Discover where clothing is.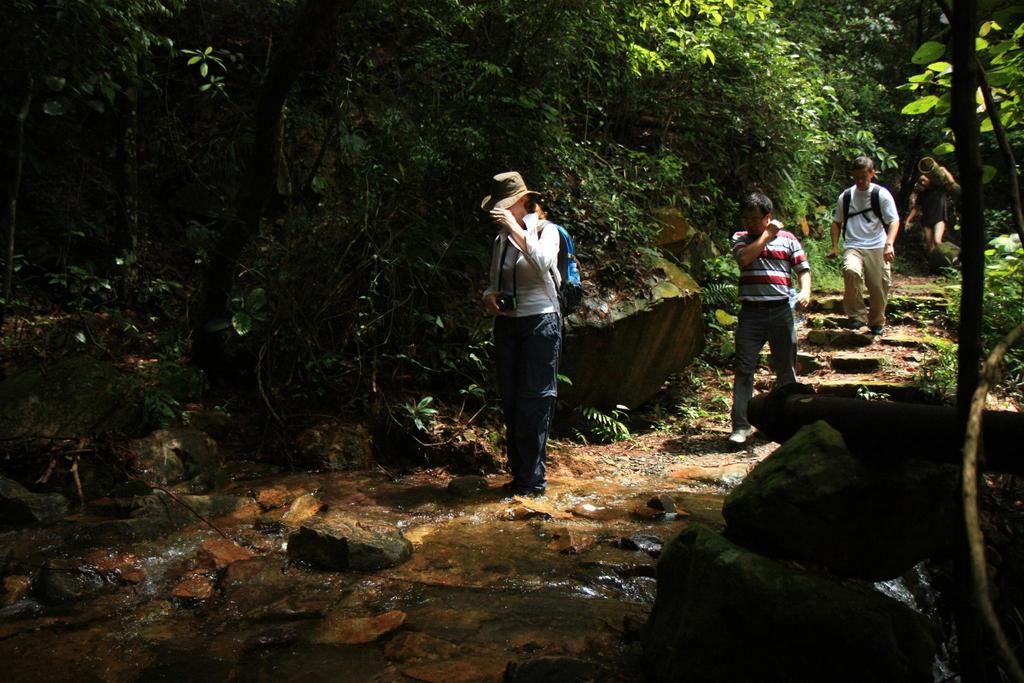
Discovered at <box>728,226,812,432</box>.
